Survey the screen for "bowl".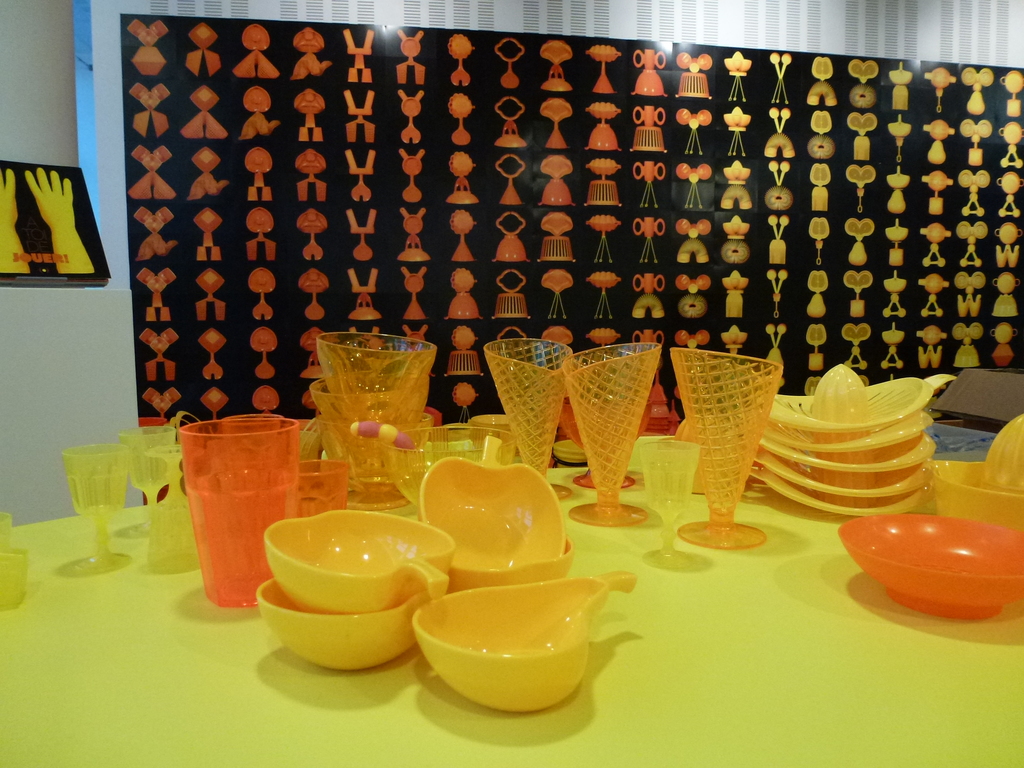
Survey found: left=837, top=514, right=1023, bottom=618.
